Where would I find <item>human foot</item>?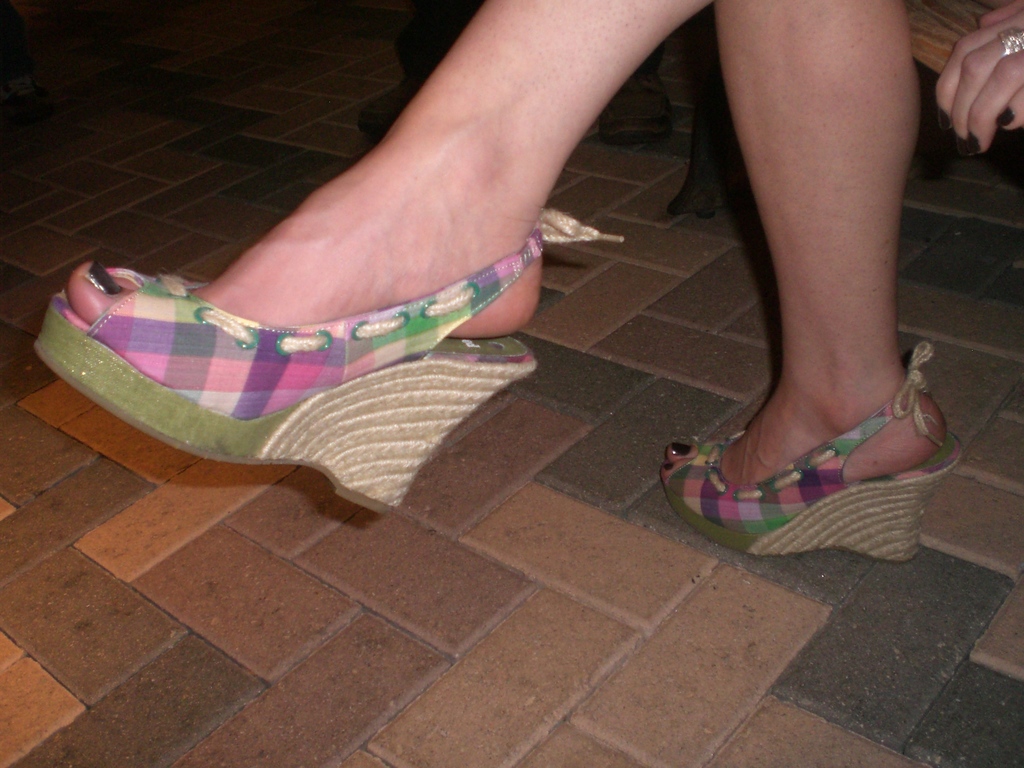
At pyautogui.locateOnScreen(661, 343, 949, 484).
